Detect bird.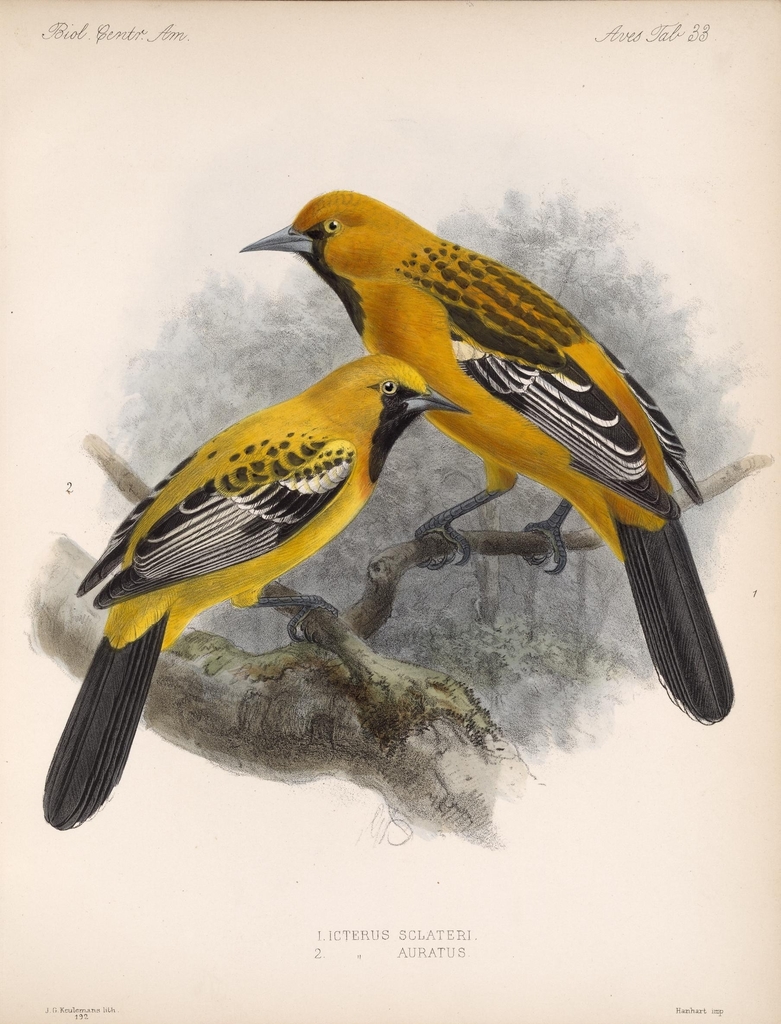
Detected at [250, 217, 751, 724].
